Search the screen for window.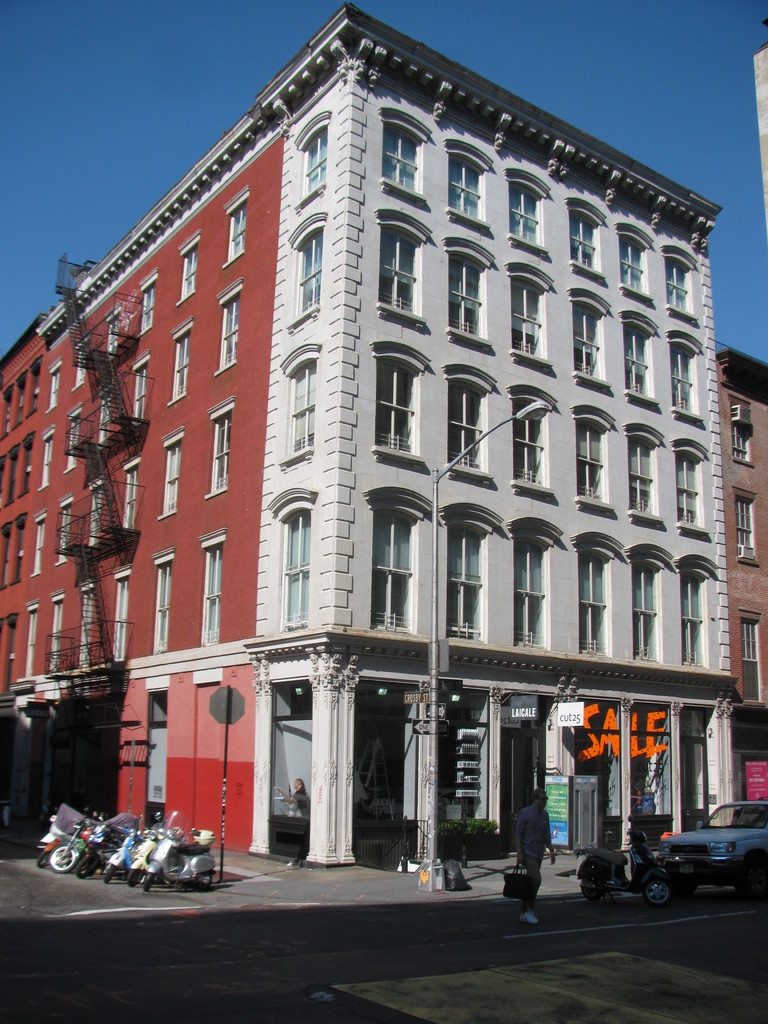
Found at left=130, top=348, right=149, bottom=427.
